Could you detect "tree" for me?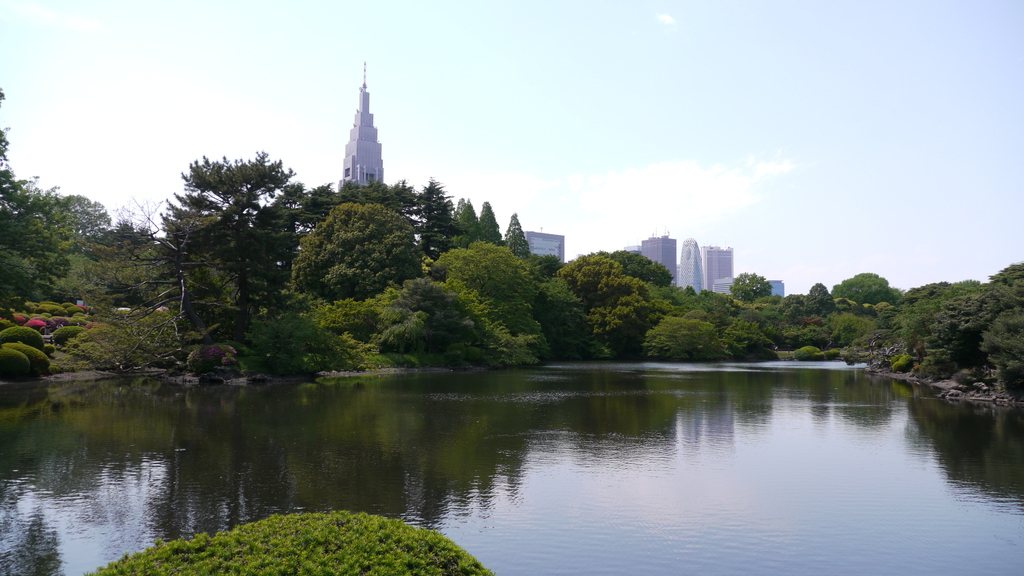
Detection result: <bbox>669, 286, 740, 316</bbox>.
